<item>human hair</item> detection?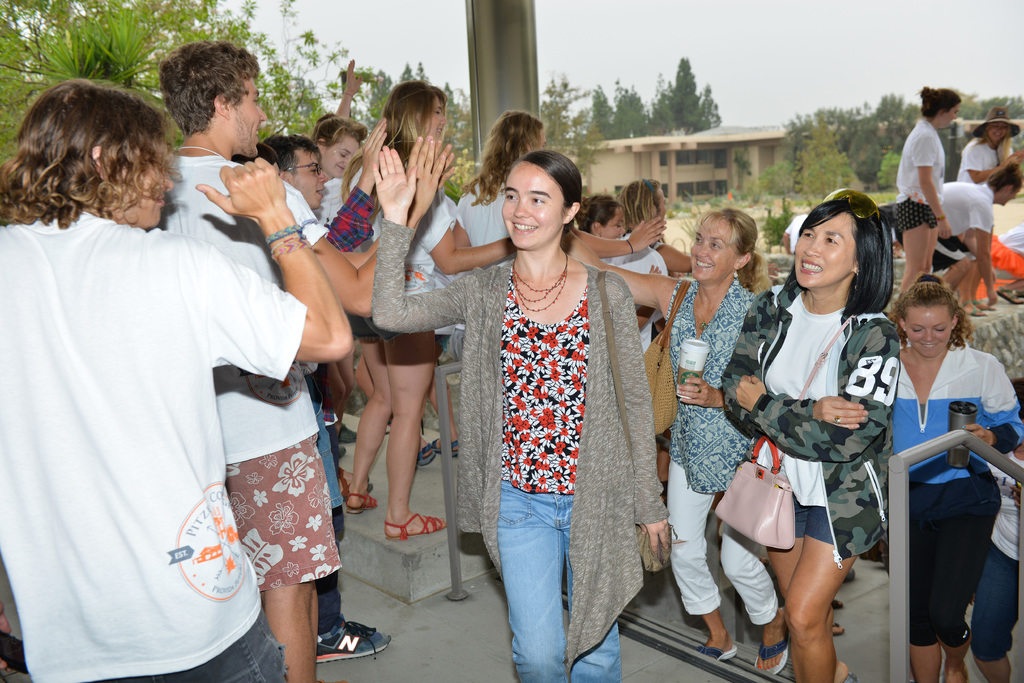
[left=267, top=134, right=321, bottom=173]
